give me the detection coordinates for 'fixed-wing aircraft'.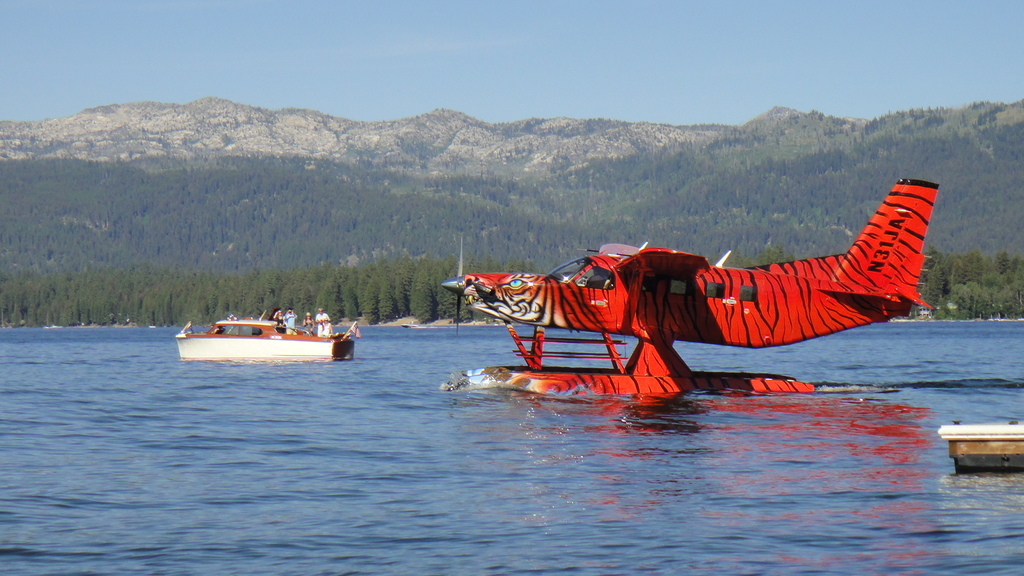
442 164 959 390.
